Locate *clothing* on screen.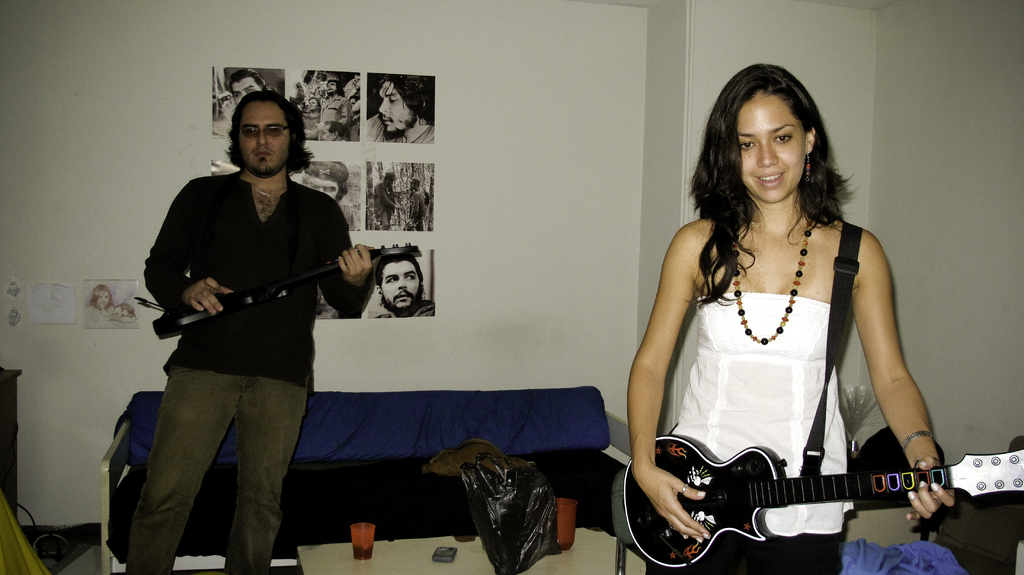
On screen at 303, 112, 323, 140.
